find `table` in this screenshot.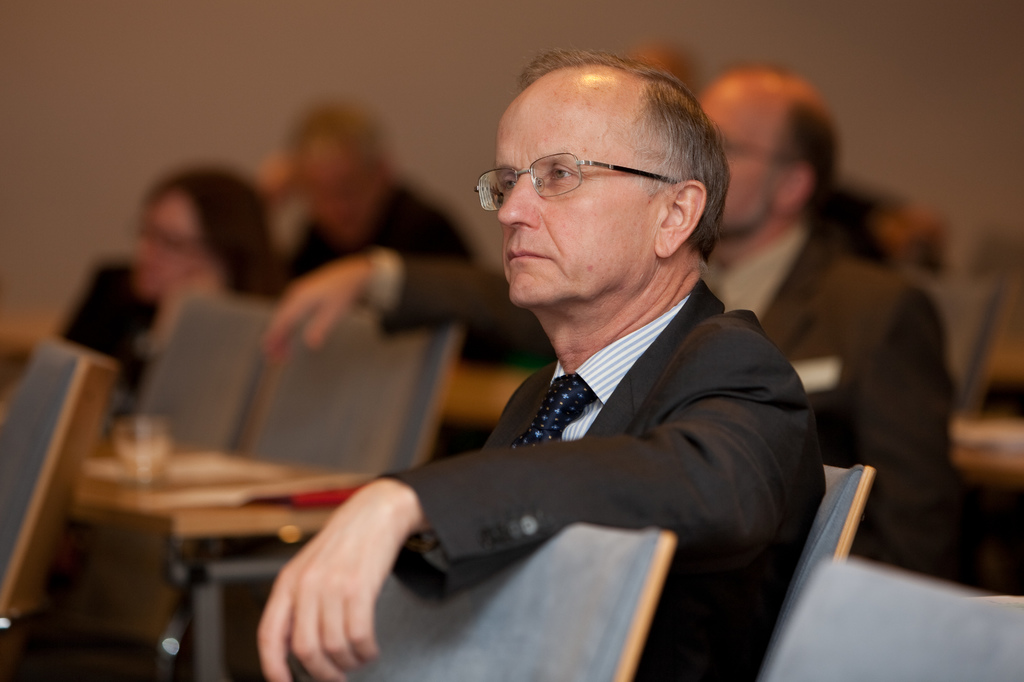
The bounding box for `table` is [x1=70, y1=438, x2=383, y2=681].
